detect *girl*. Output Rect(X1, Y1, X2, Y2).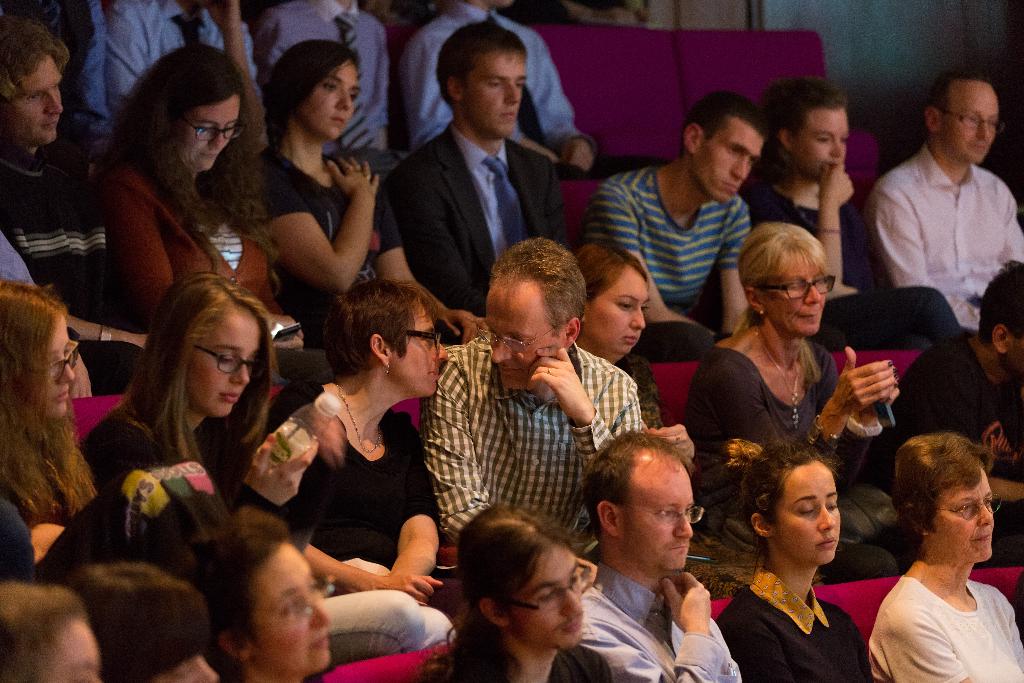
Rect(167, 508, 330, 682).
